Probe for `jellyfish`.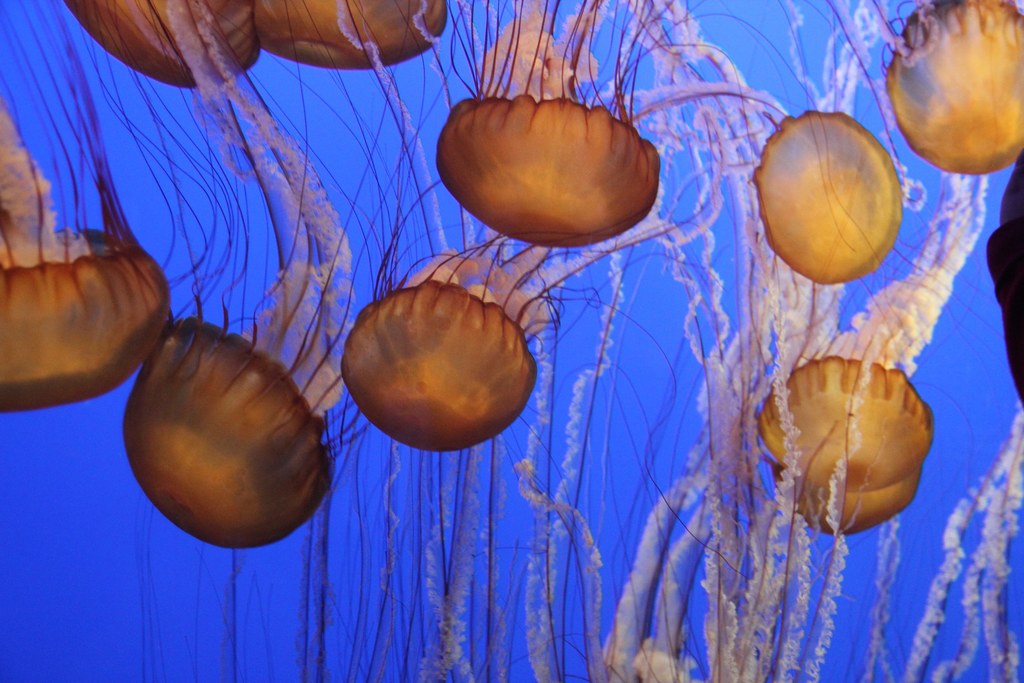
Probe result: detection(433, 0, 675, 249).
